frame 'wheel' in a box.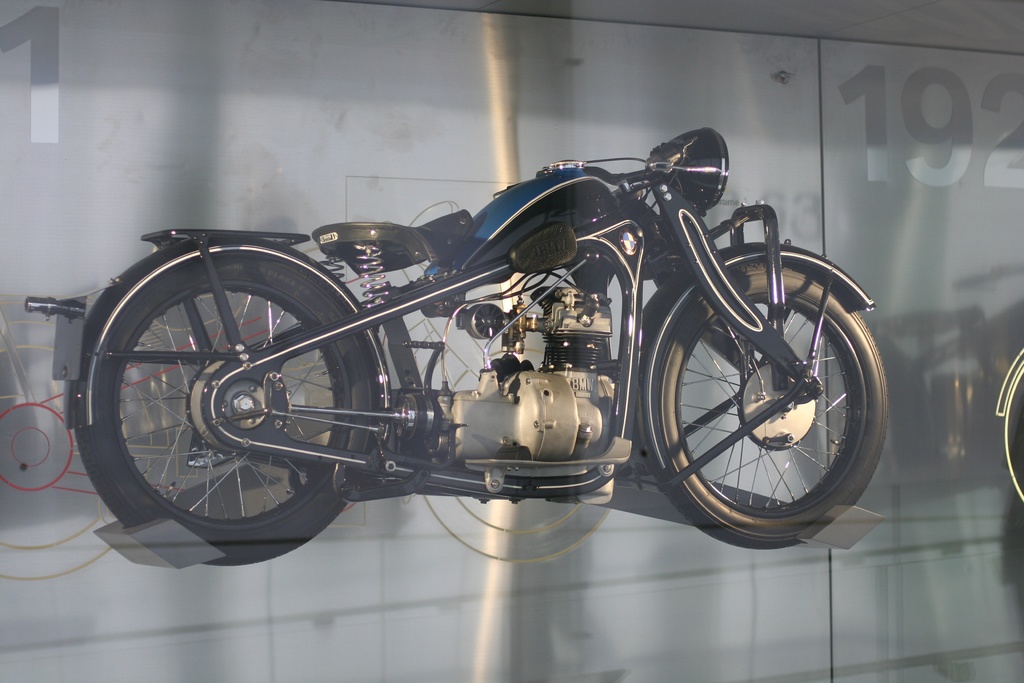
644:264:878:534.
